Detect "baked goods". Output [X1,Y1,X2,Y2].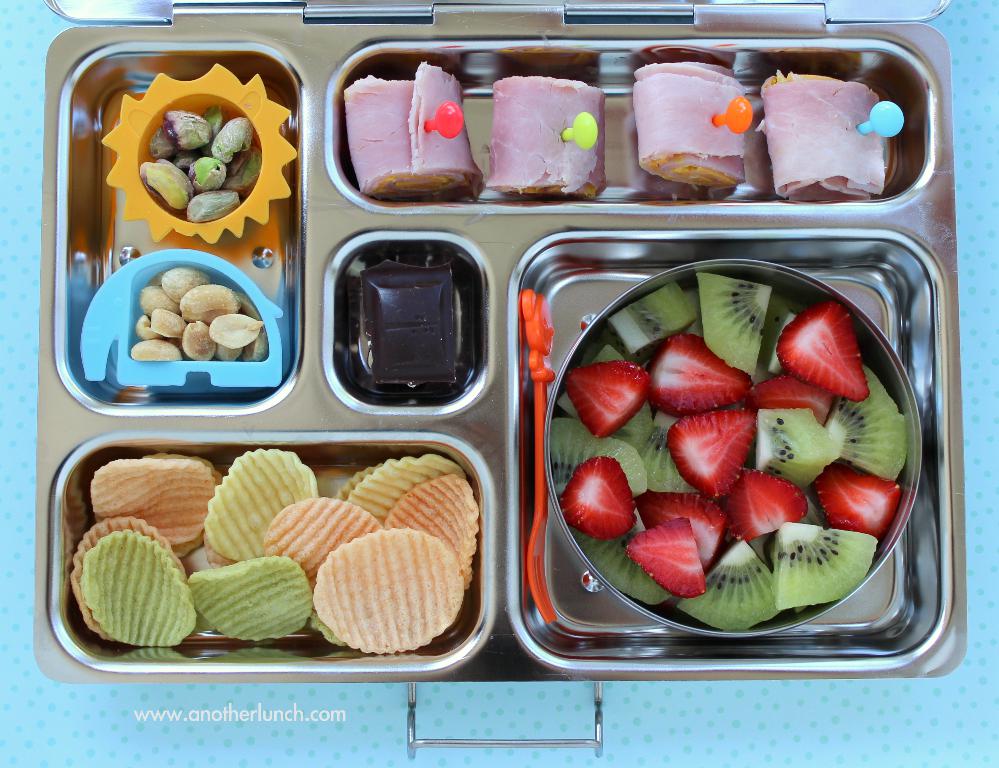
[756,69,886,201].
